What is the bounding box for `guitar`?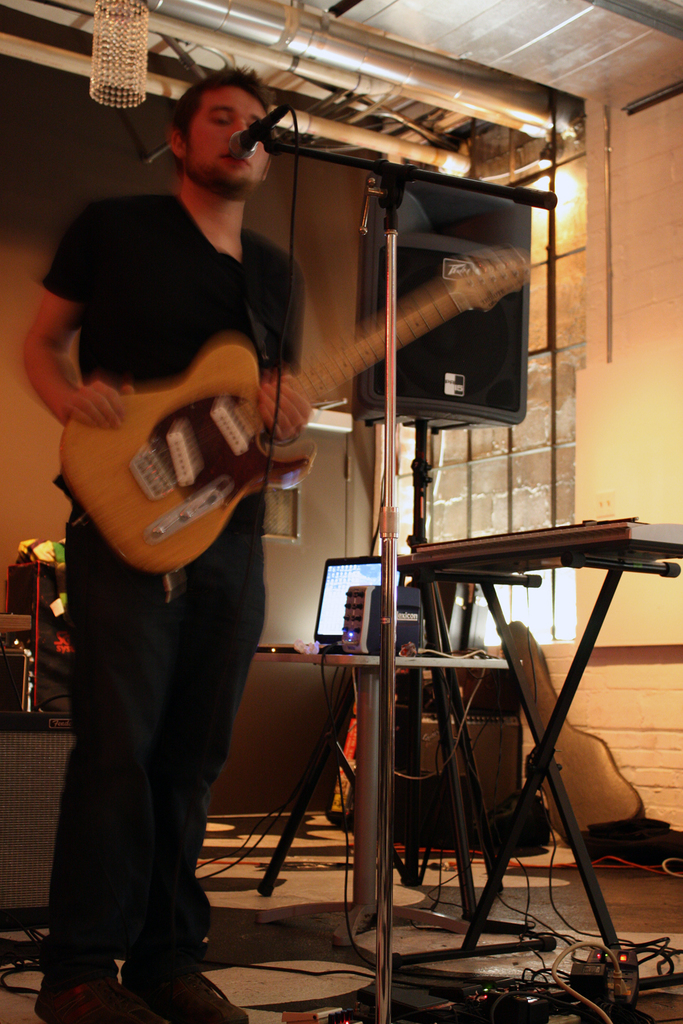
(left=33, top=236, right=490, bottom=589).
